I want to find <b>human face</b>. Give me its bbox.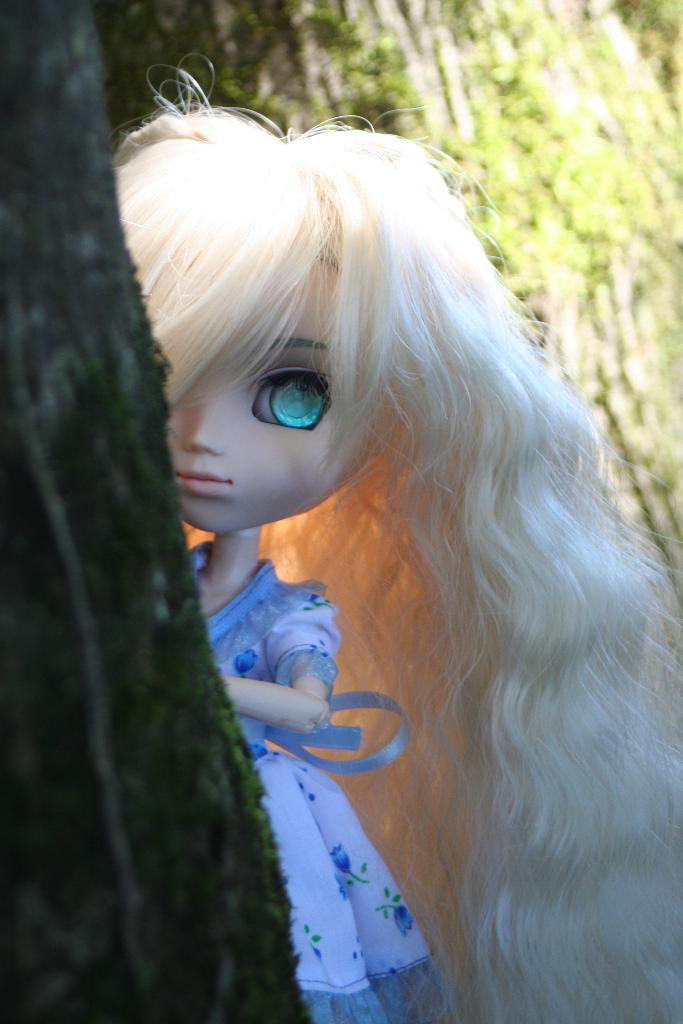
164:266:377:529.
